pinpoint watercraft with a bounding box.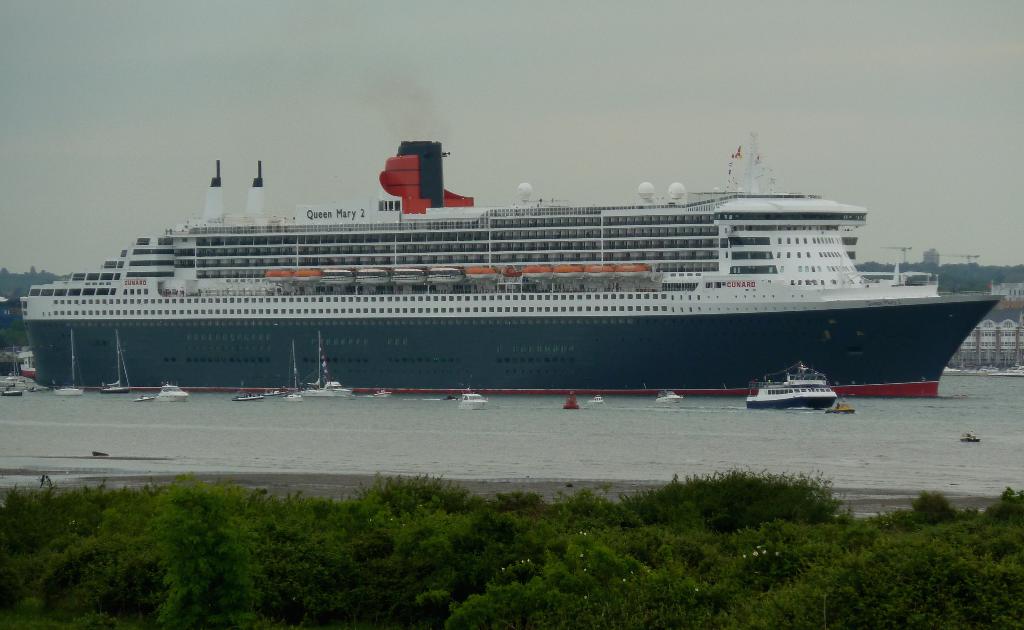
458/391/488/408.
